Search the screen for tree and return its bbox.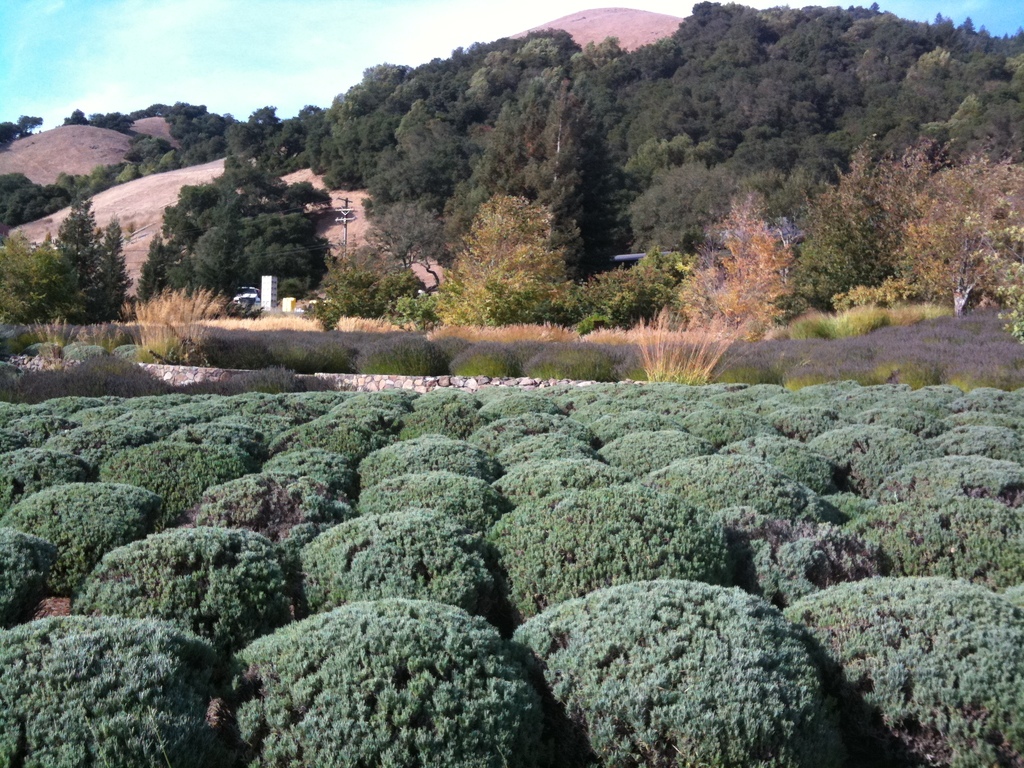
Found: (369,88,470,211).
